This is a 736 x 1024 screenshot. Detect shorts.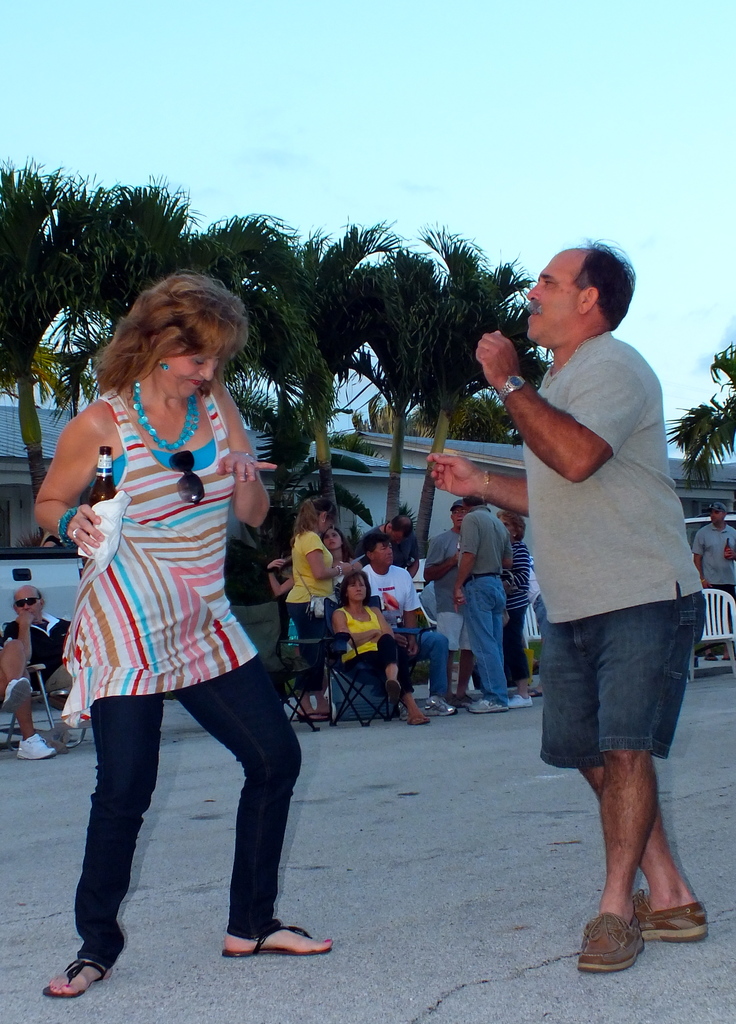
224/605/284/664.
